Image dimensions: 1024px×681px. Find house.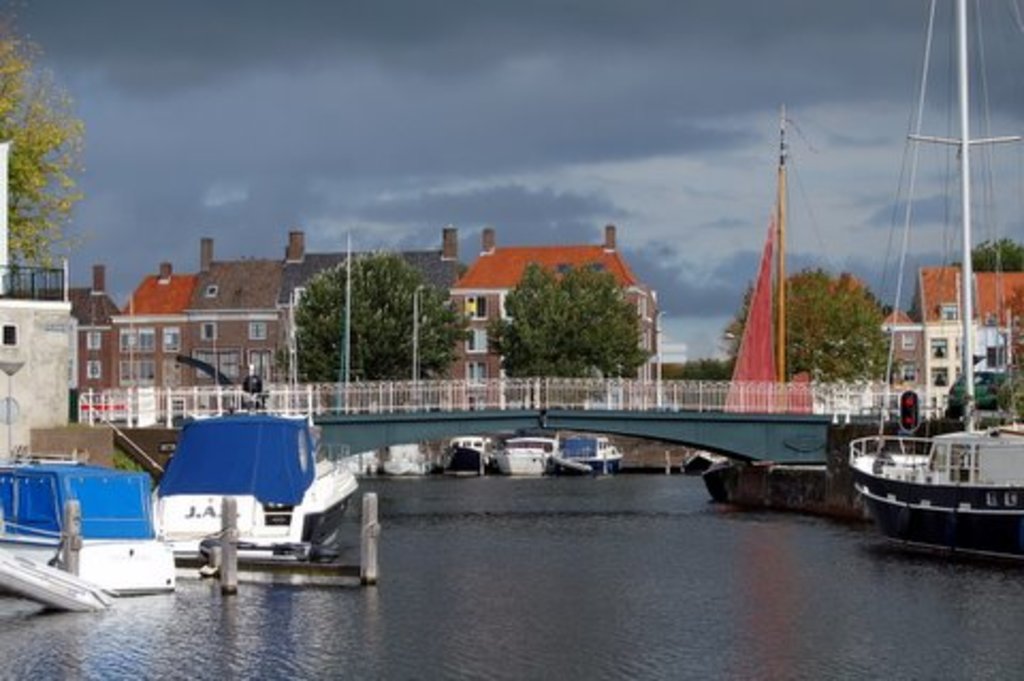
left=0, top=260, right=117, bottom=397.
